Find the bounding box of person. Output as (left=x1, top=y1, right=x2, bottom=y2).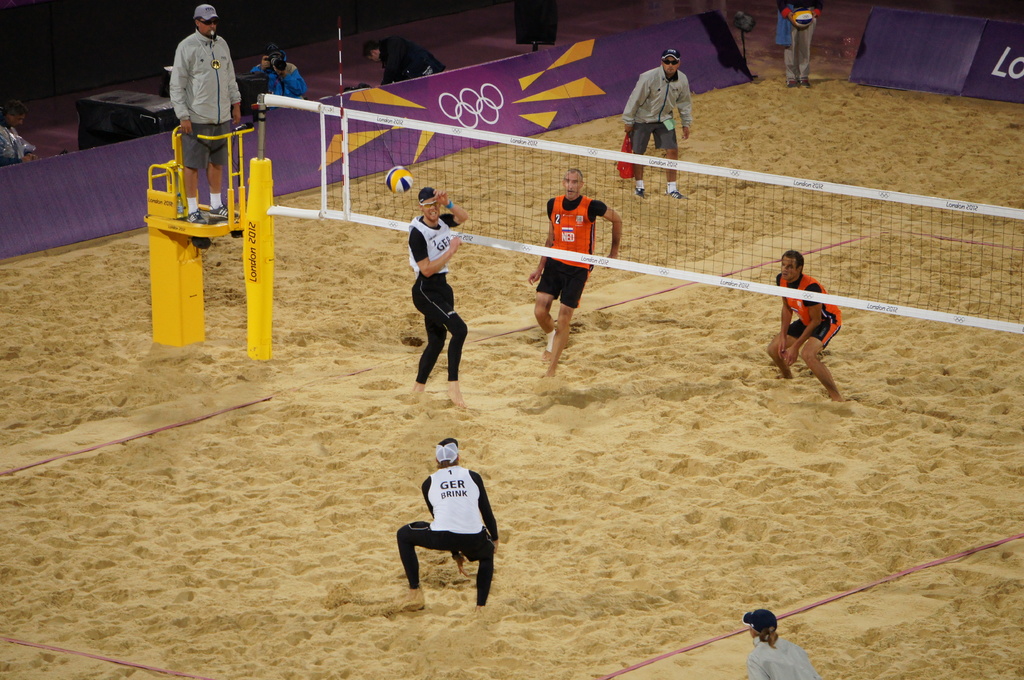
(left=619, top=47, right=699, bottom=199).
